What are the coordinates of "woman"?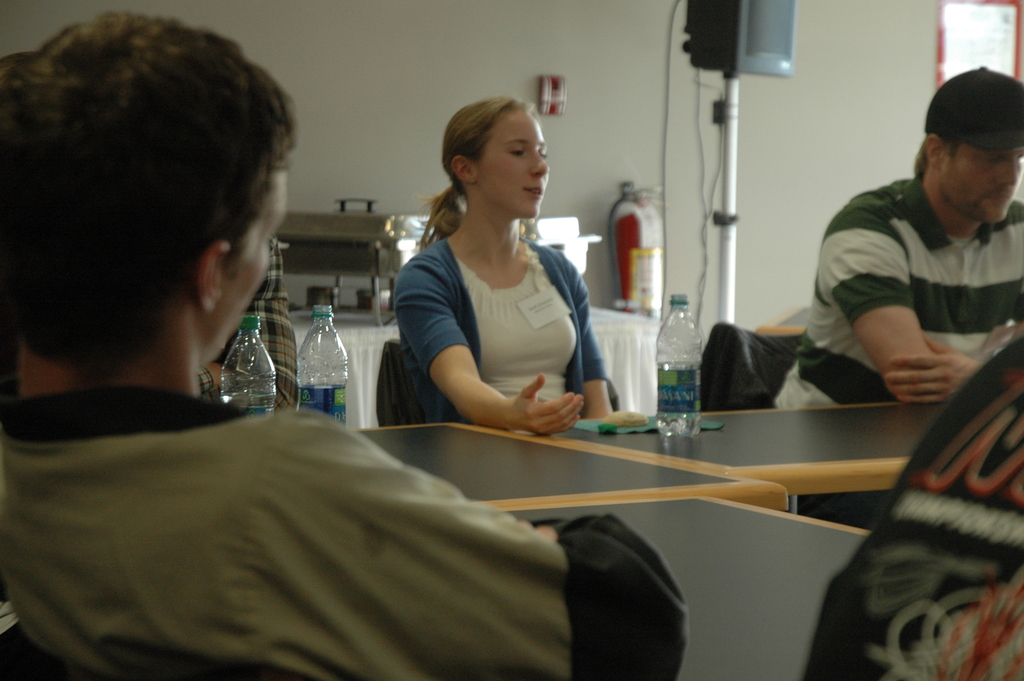
(390,93,613,435).
